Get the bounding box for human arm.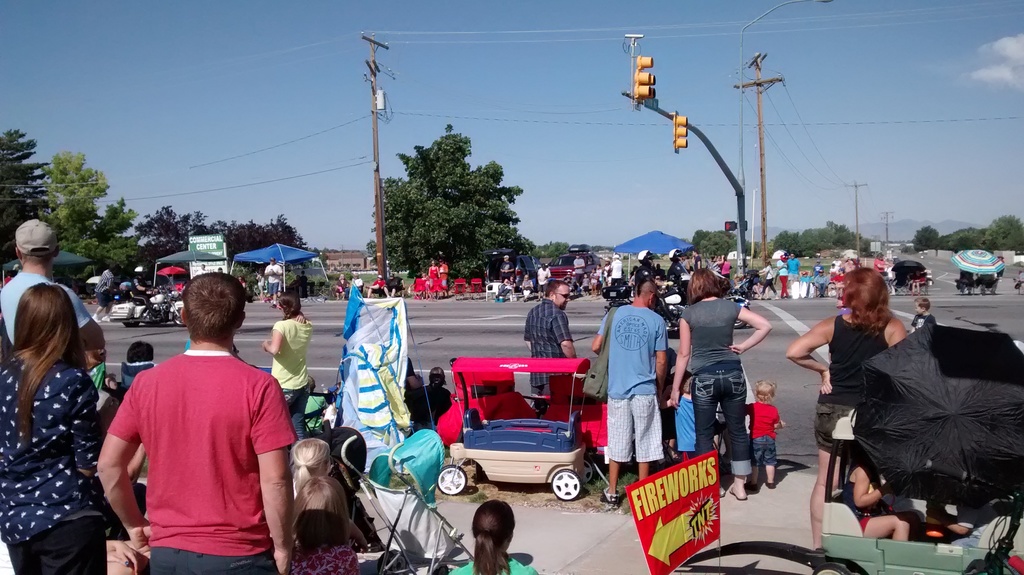
[x1=786, y1=316, x2=832, y2=391].
